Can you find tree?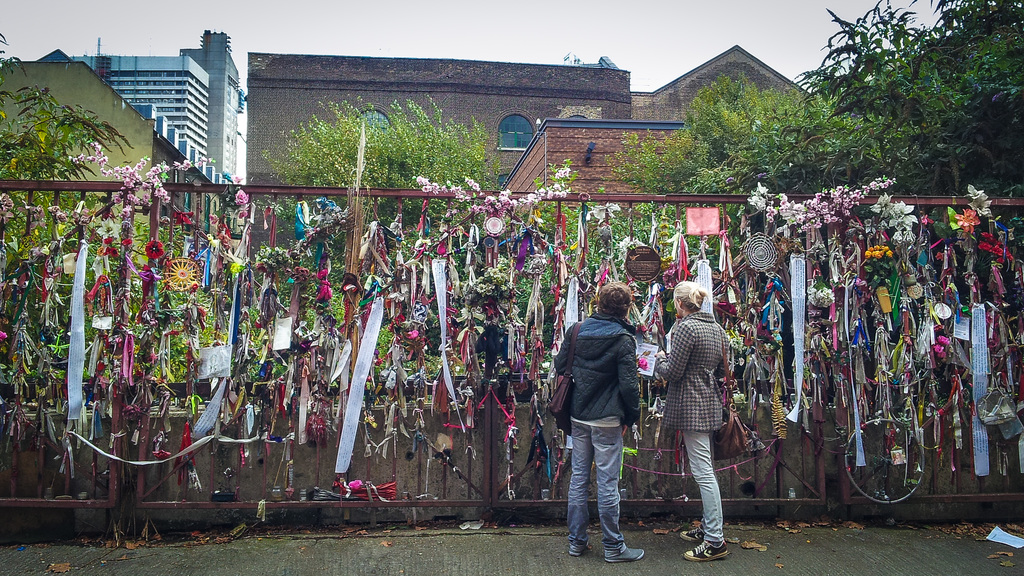
Yes, bounding box: x1=259 y1=91 x2=501 y2=261.
